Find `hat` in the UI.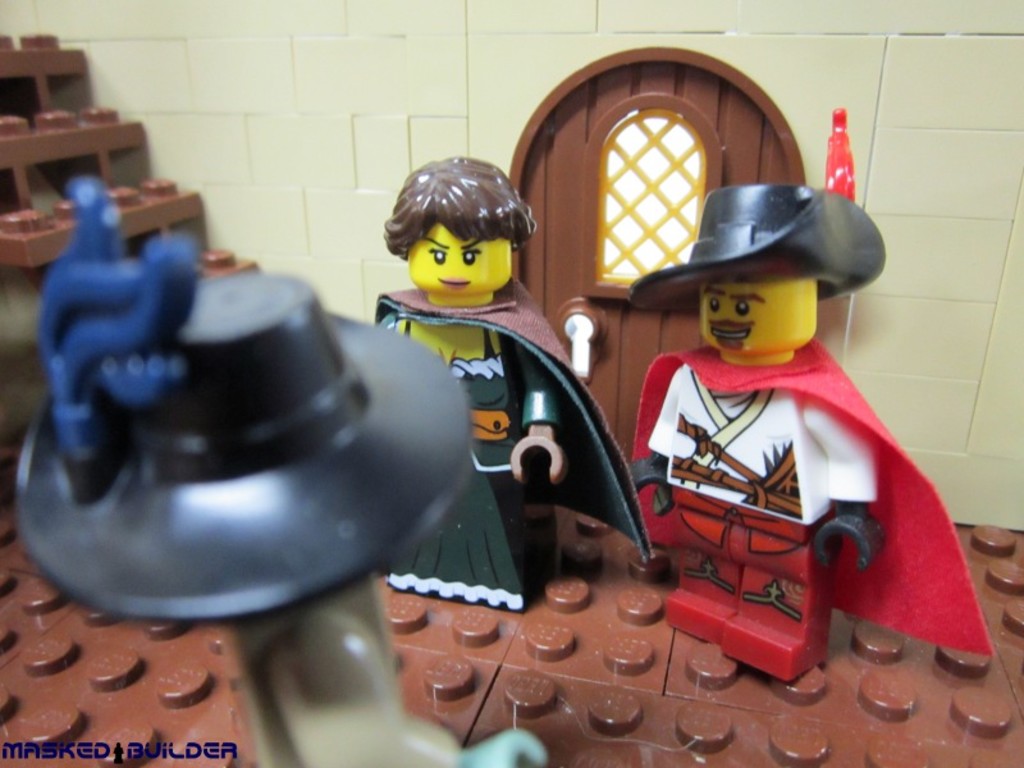
UI element at 613:170:888:306.
